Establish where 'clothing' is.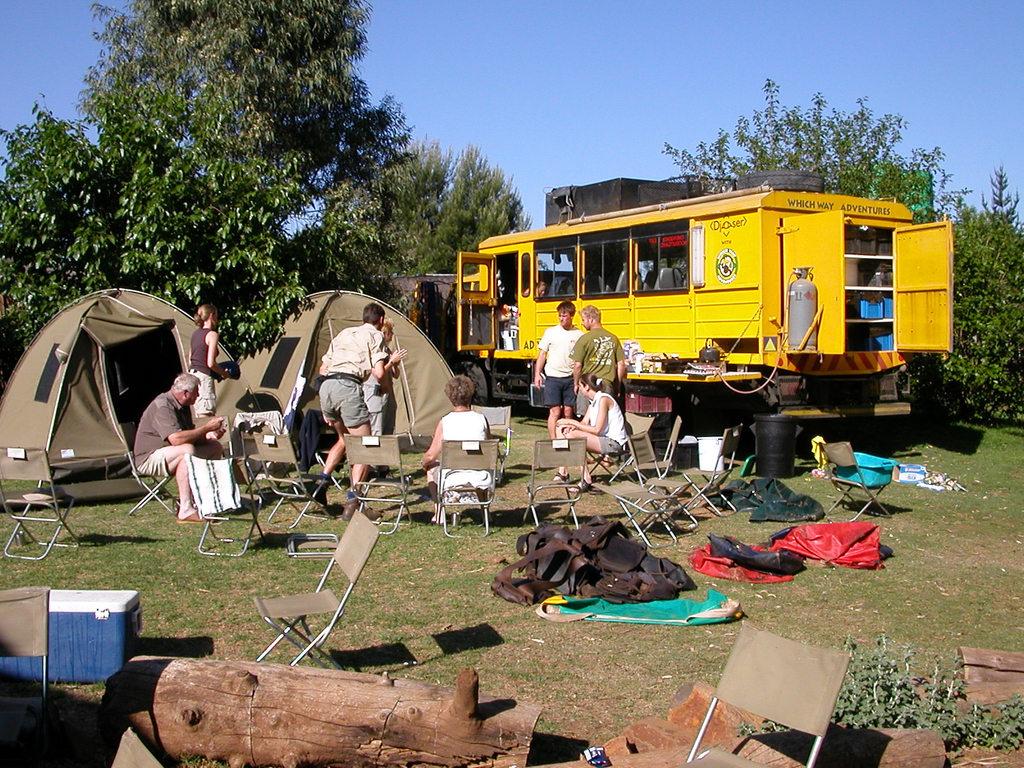
Established at rect(586, 388, 629, 450).
